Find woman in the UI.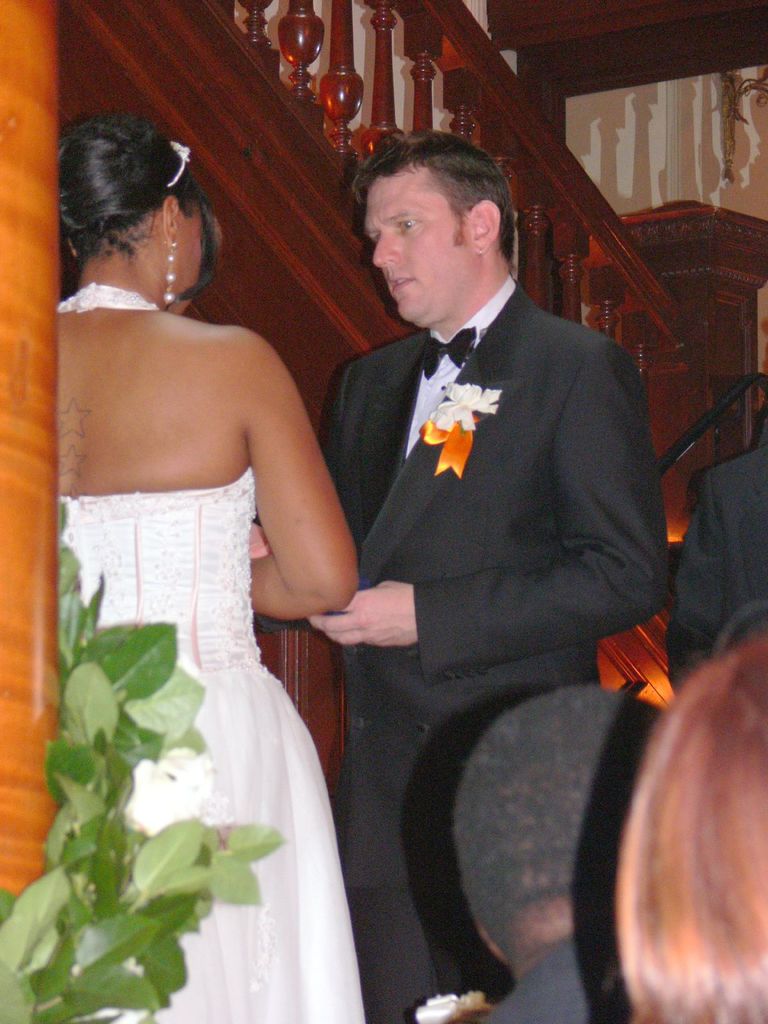
UI element at {"x1": 38, "y1": 120, "x2": 386, "y2": 1023}.
